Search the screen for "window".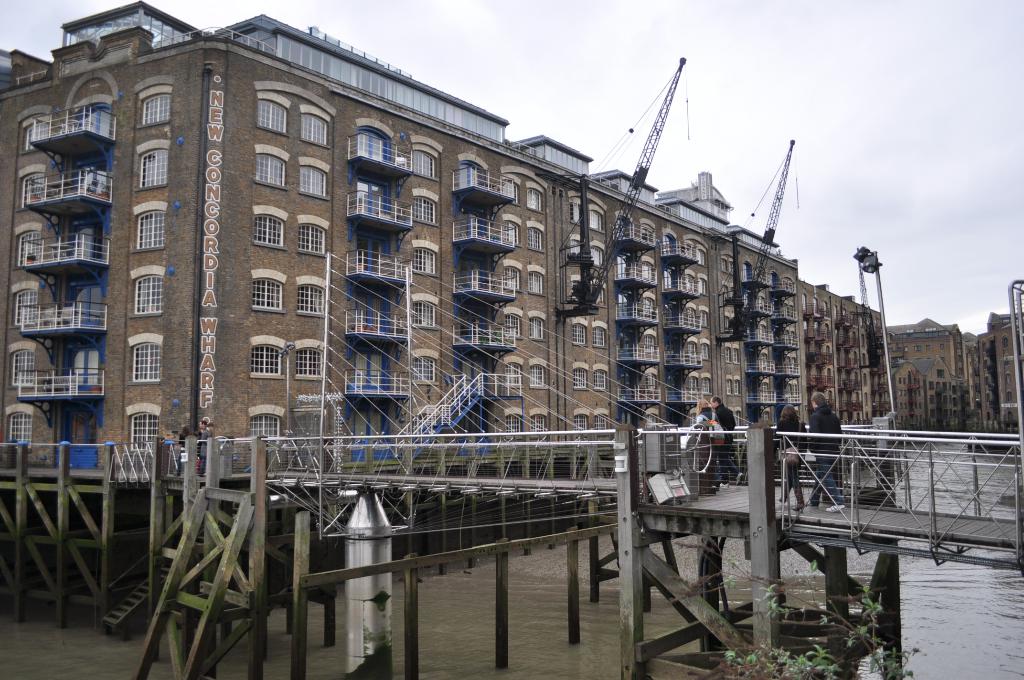
Found at bbox=(243, 406, 278, 457).
